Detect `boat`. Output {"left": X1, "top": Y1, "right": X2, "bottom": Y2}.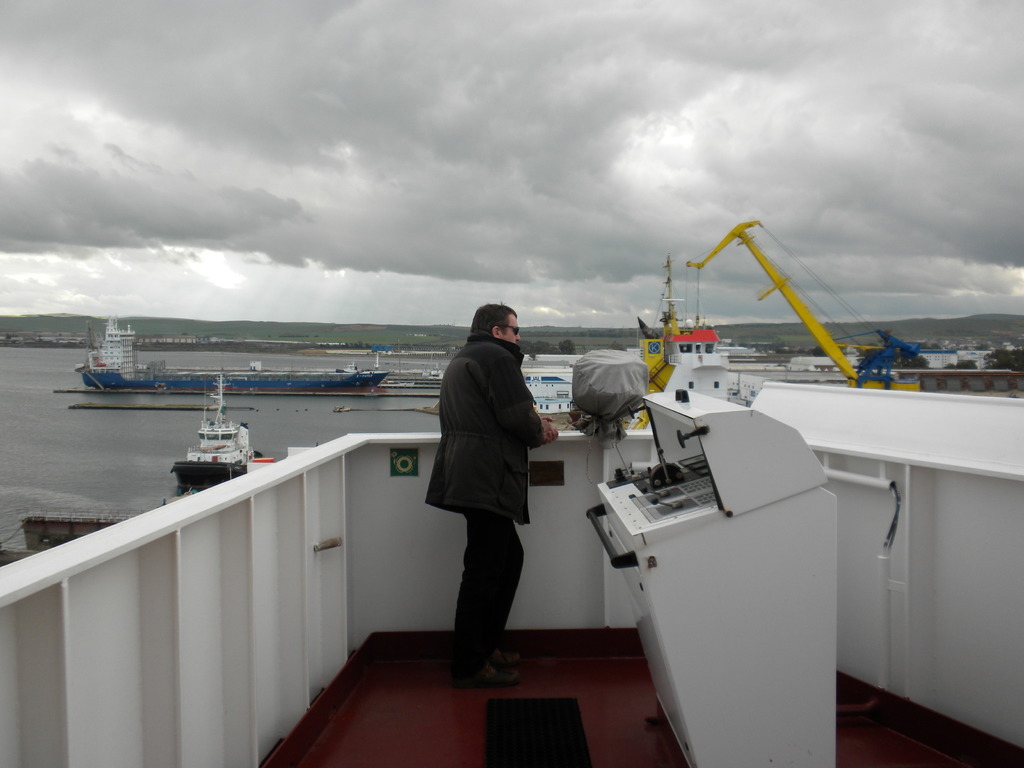
{"left": 76, "top": 312, "right": 388, "bottom": 395}.
